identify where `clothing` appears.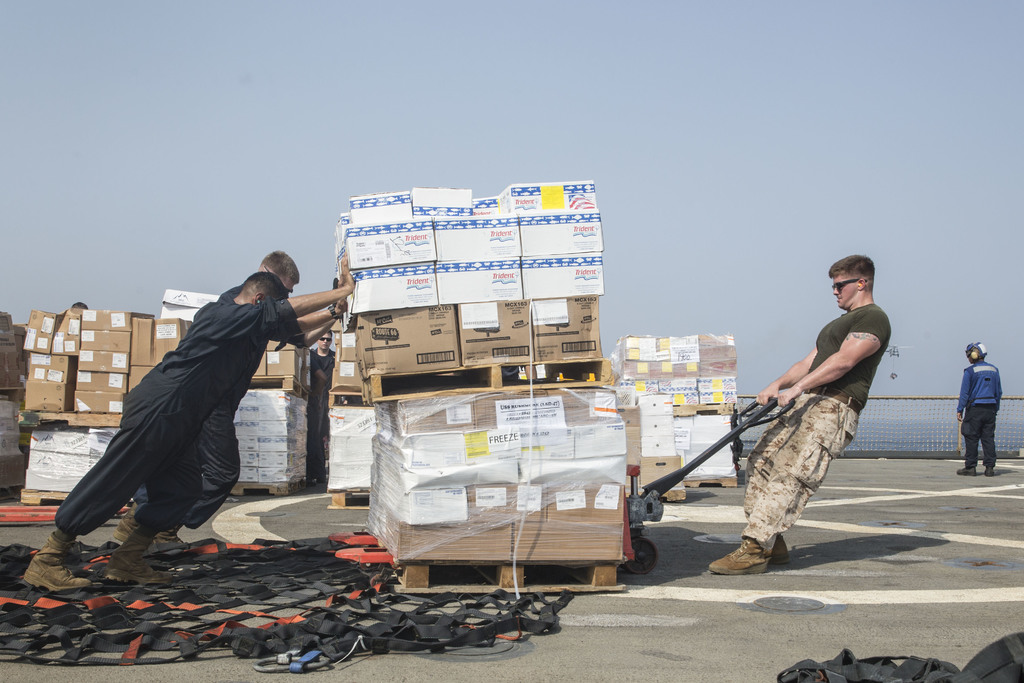
Appears at 744:304:897:557.
